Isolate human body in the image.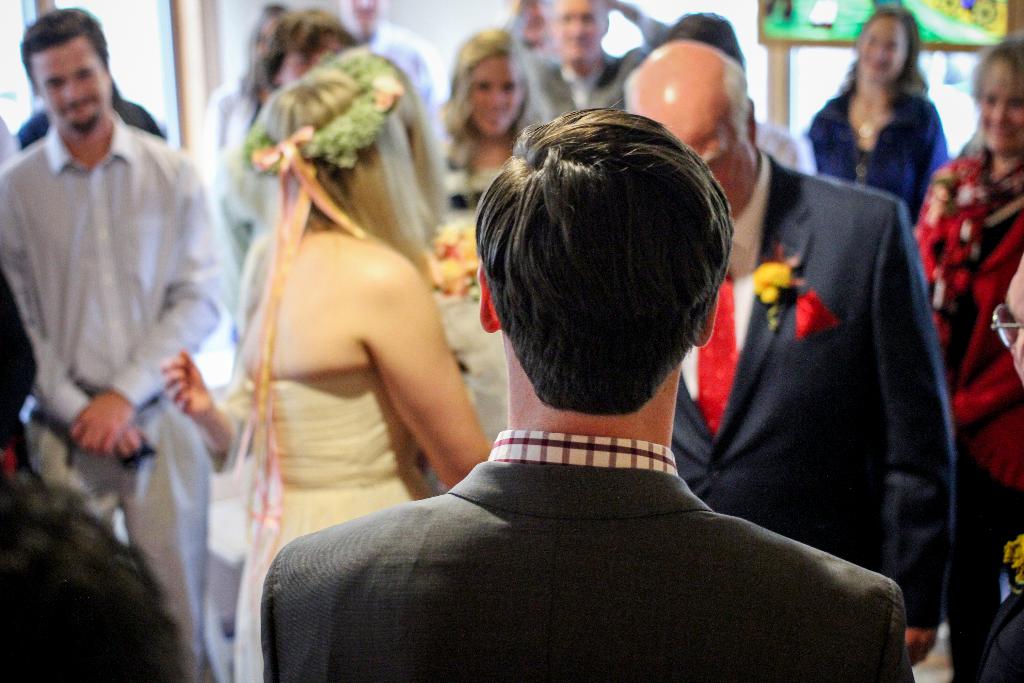
Isolated region: crop(431, 129, 515, 493).
